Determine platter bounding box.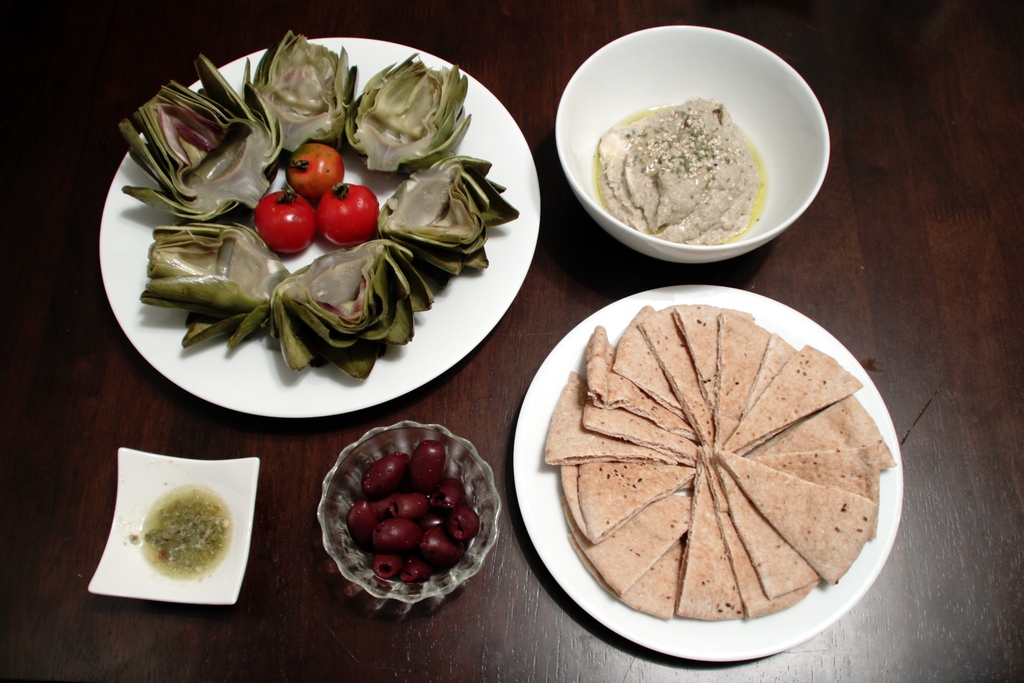
Determined: {"left": 99, "top": 37, "right": 539, "bottom": 420}.
